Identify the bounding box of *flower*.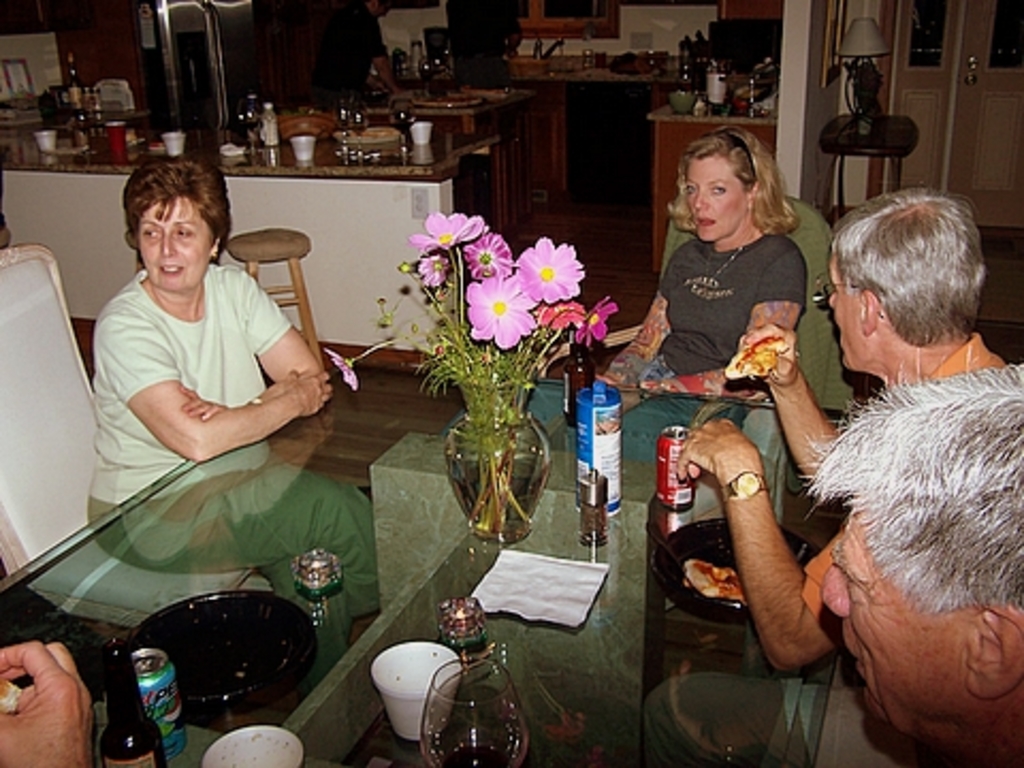
left=395, top=211, right=621, bottom=354.
